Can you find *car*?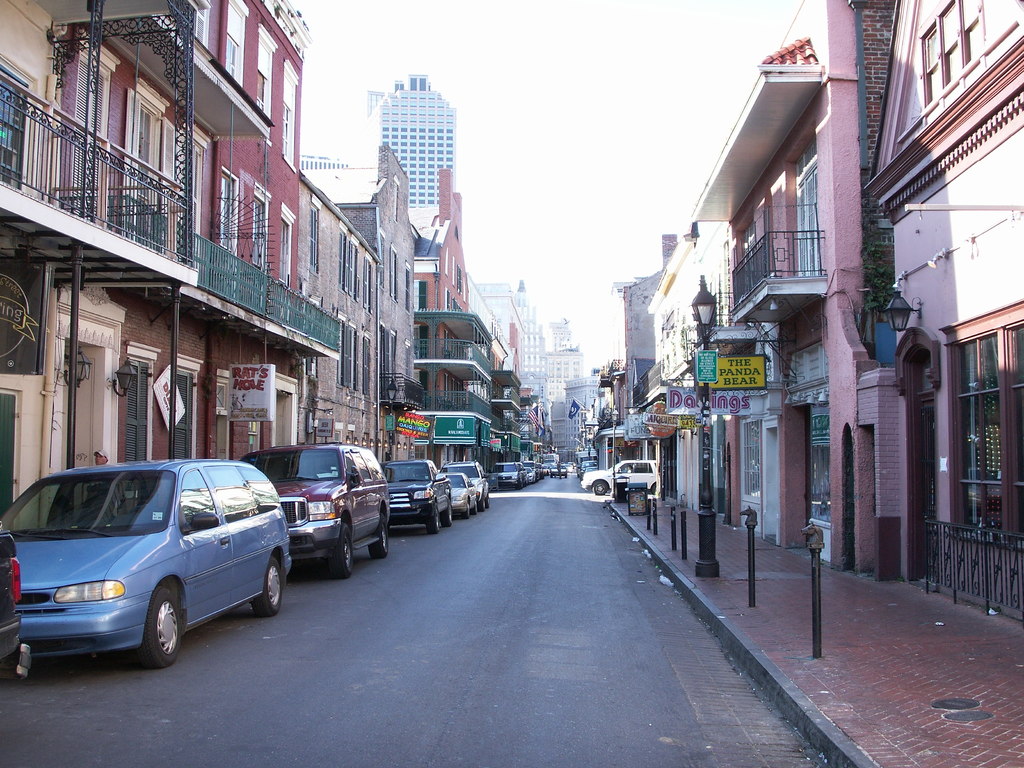
Yes, bounding box: region(578, 461, 598, 477).
